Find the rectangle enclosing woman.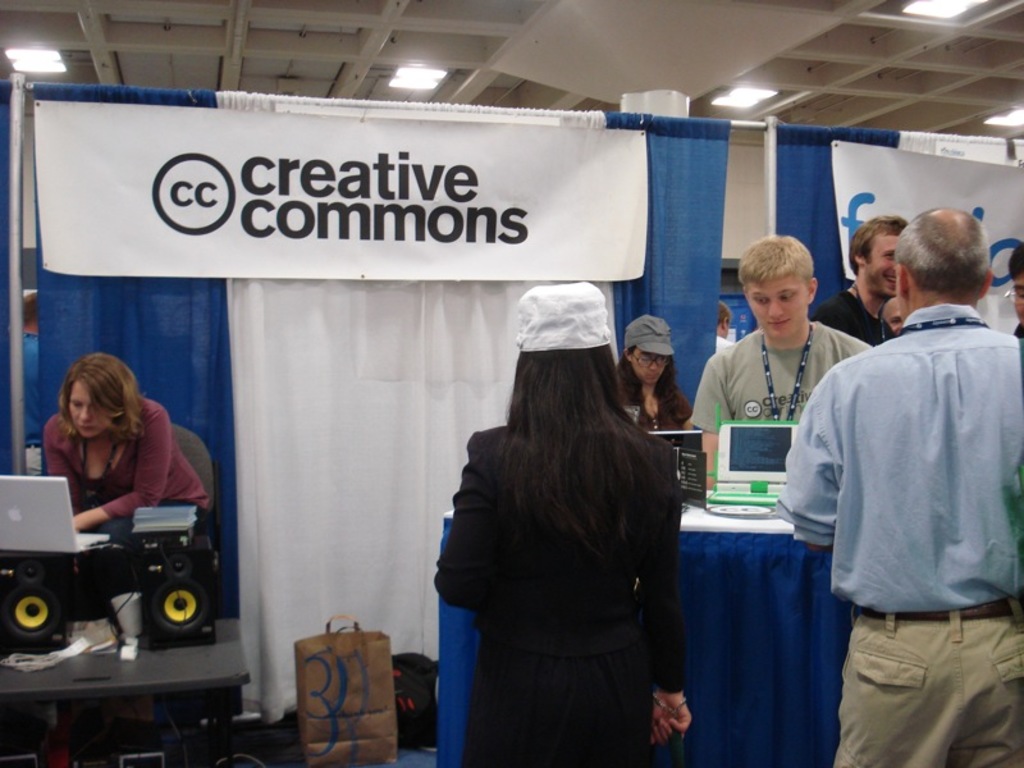
[443, 275, 692, 767].
